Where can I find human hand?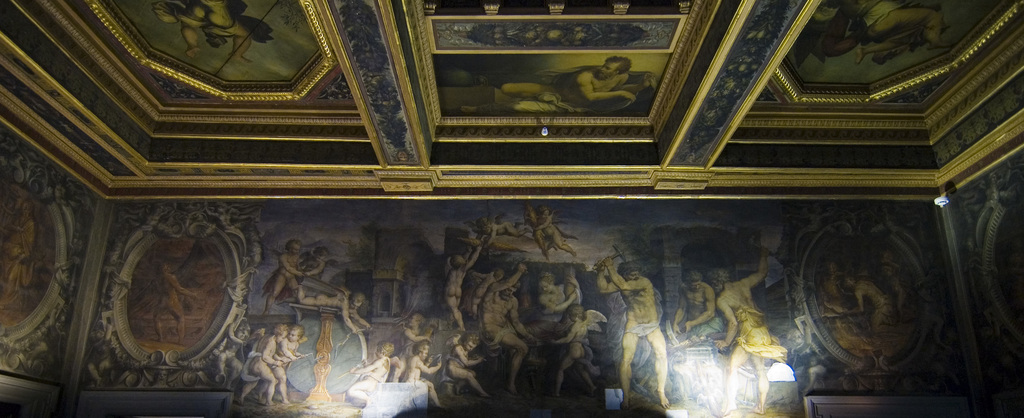
You can find it at {"left": 672, "top": 325, "right": 683, "bottom": 336}.
